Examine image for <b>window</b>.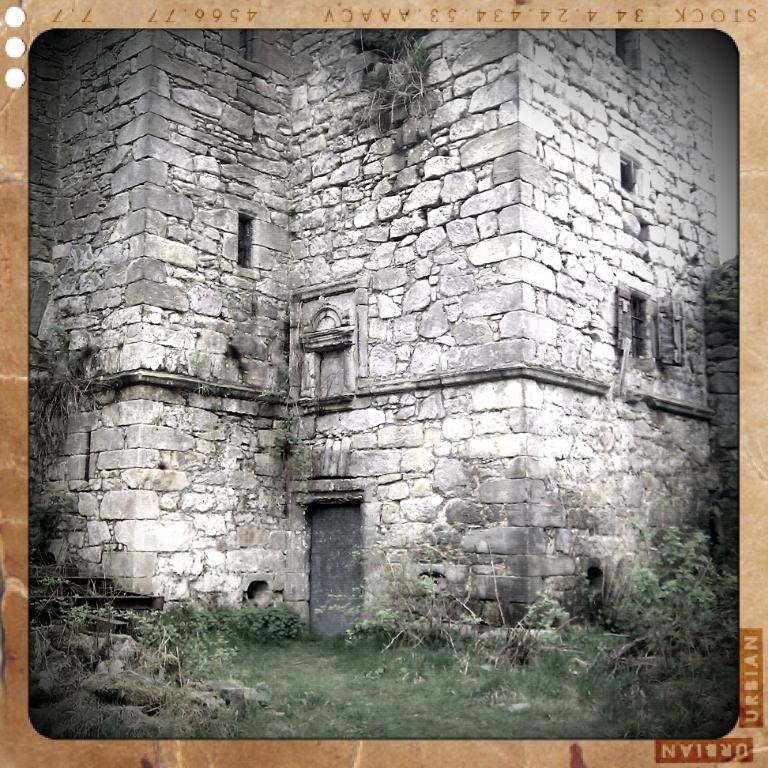
Examination result: bbox=(613, 31, 640, 70).
